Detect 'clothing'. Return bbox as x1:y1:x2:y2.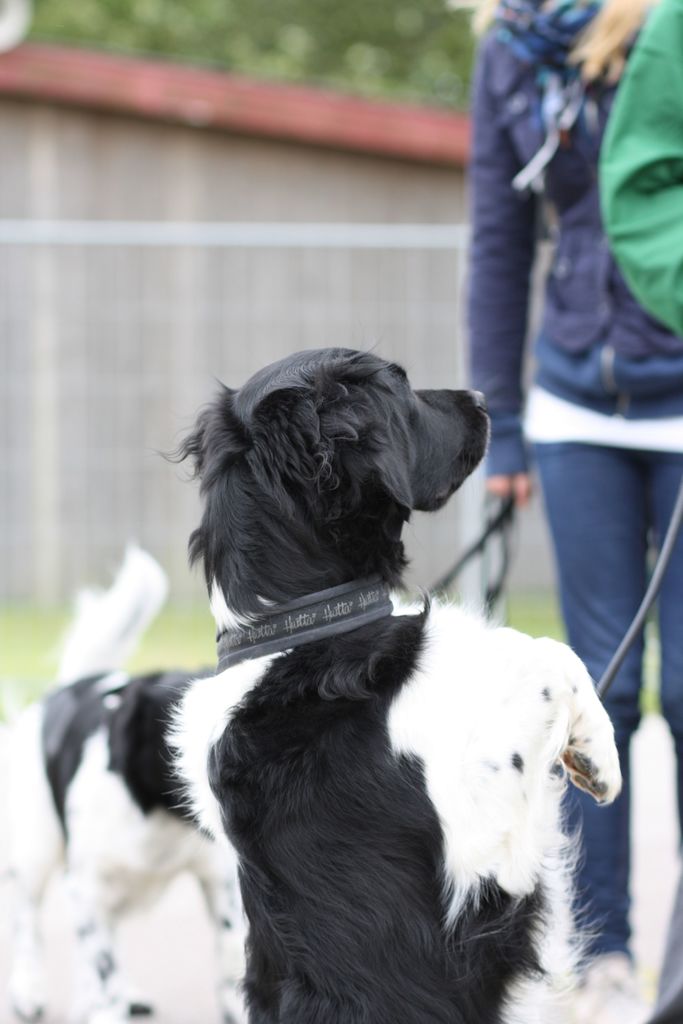
460:0:682:959.
